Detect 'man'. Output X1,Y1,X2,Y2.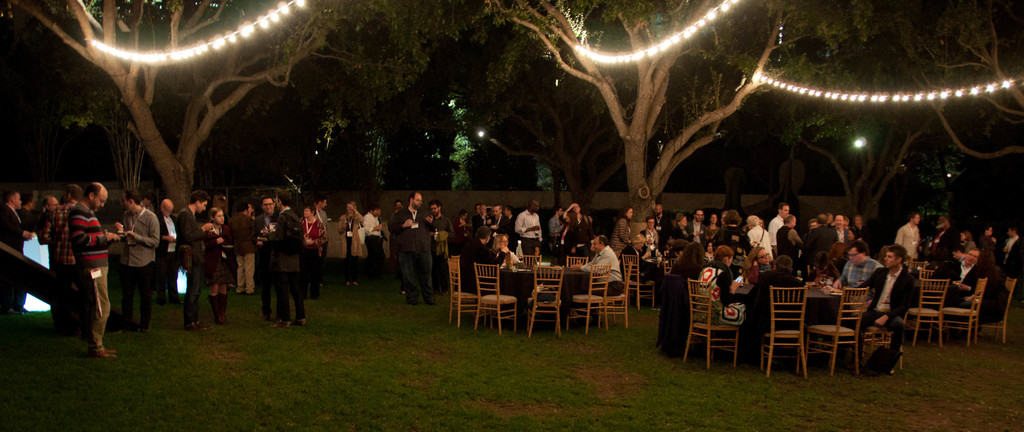
870,234,927,357.
